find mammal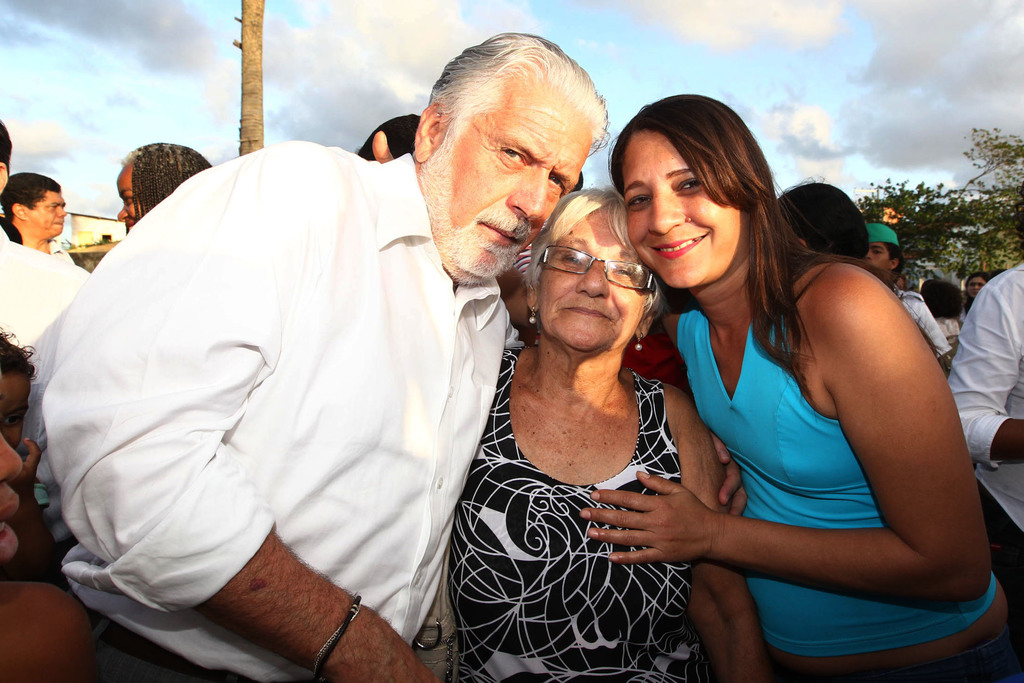
detection(949, 258, 1023, 666)
